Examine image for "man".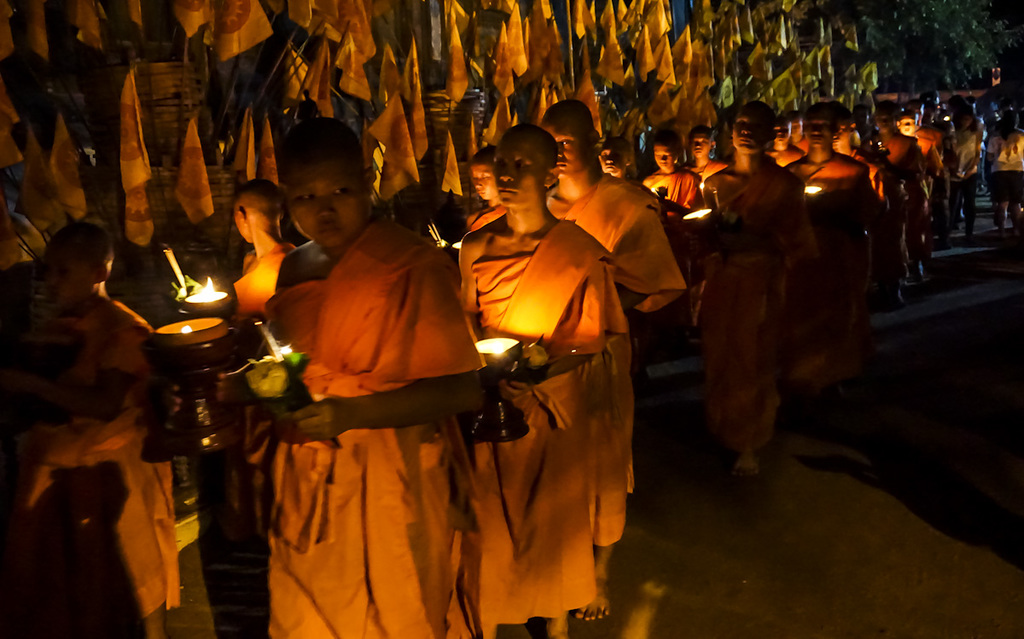
Examination result: {"left": 532, "top": 98, "right": 682, "bottom": 454}.
